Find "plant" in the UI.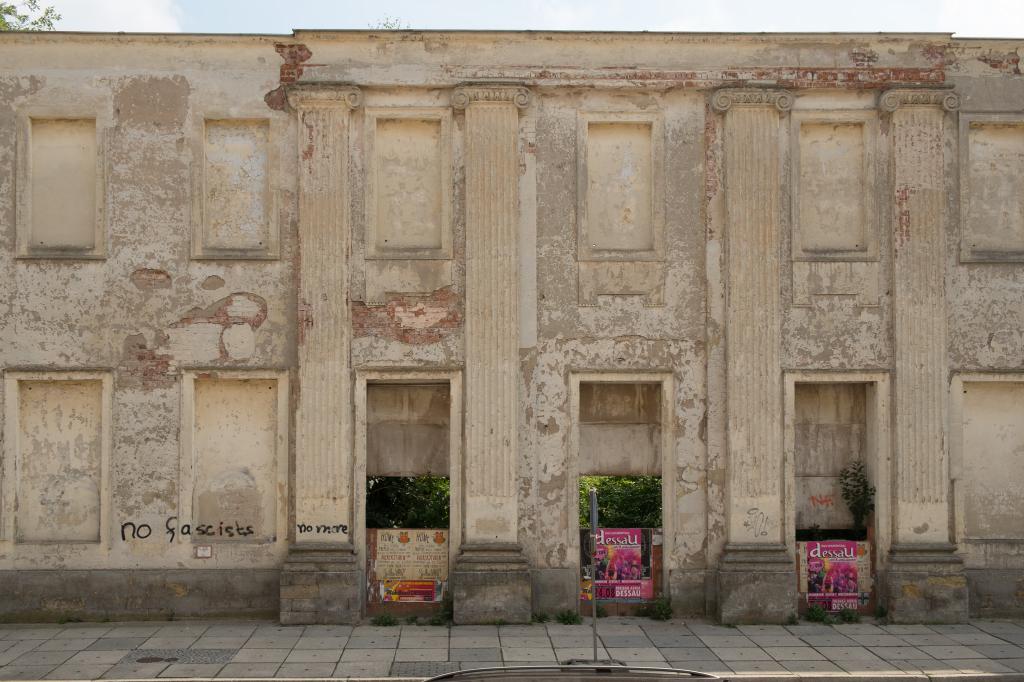
UI element at box=[635, 596, 673, 620].
